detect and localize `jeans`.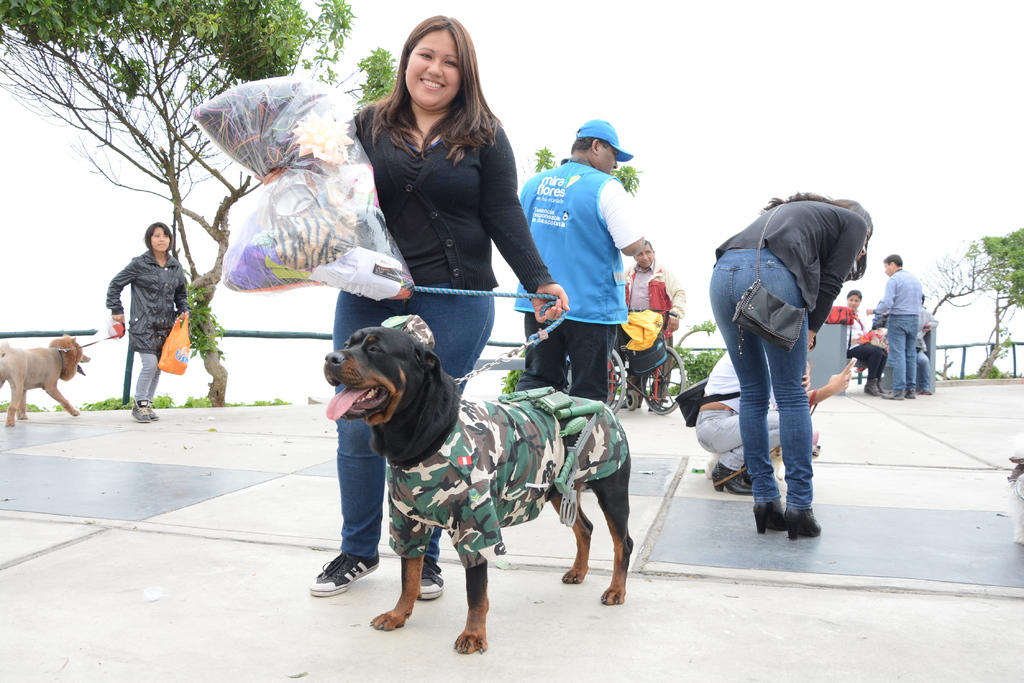
Localized at 888/315/918/391.
